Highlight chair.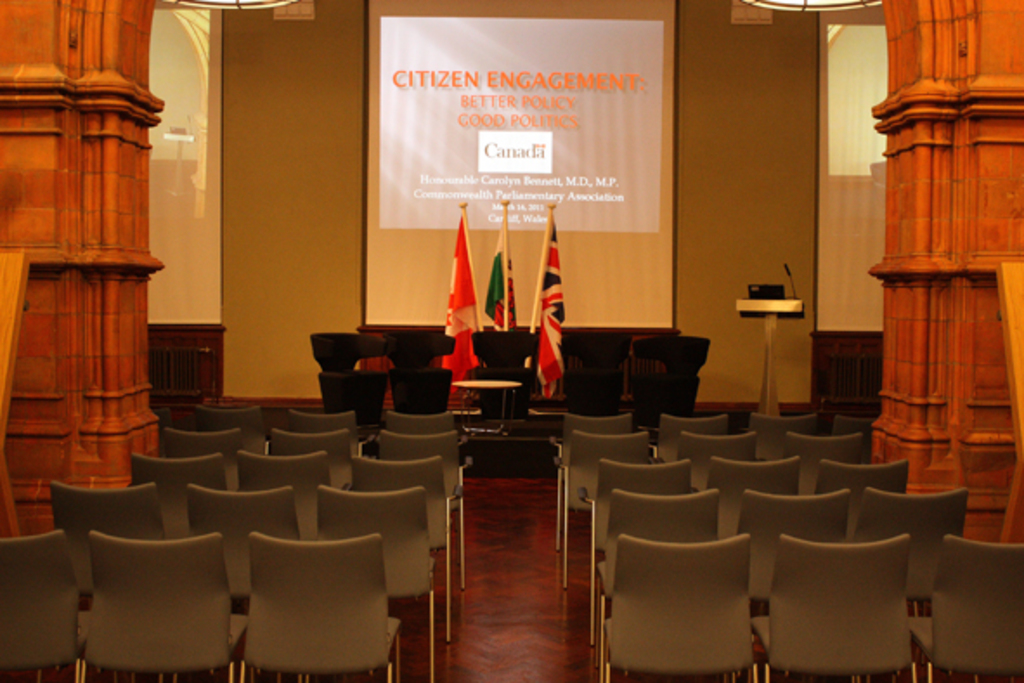
Highlighted region: bbox=(638, 336, 716, 423).
